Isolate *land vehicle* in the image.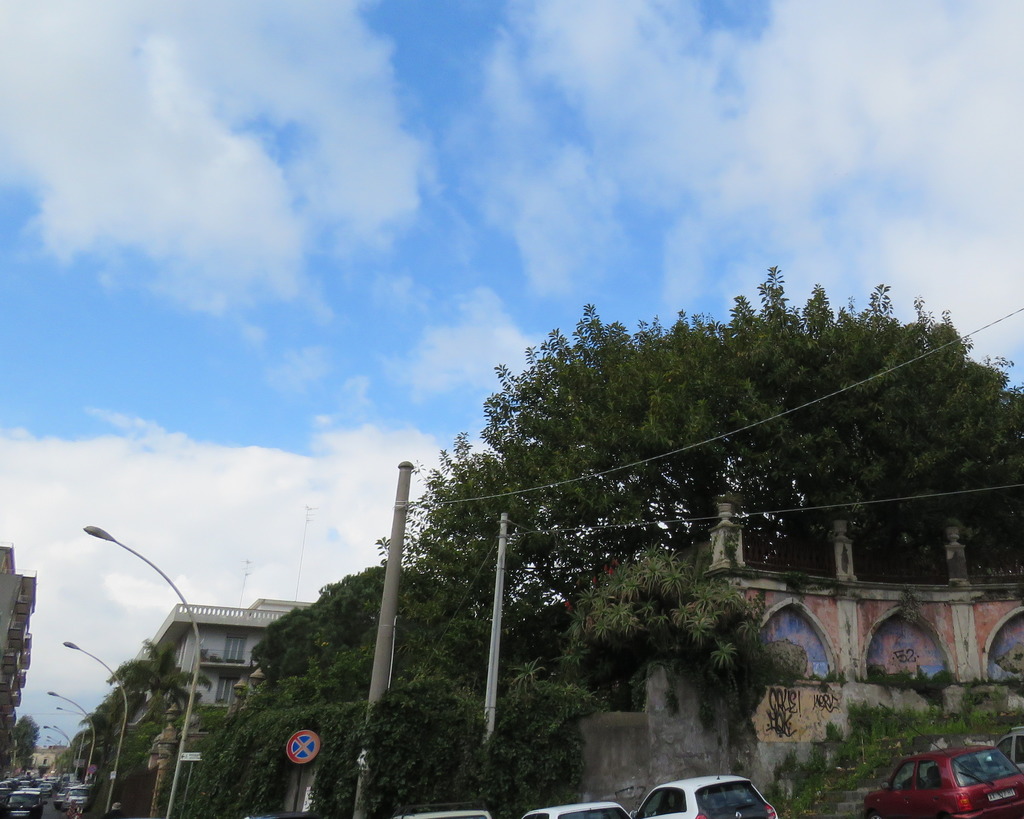
Isolated region: bbox(629, 764, 777, 818).
